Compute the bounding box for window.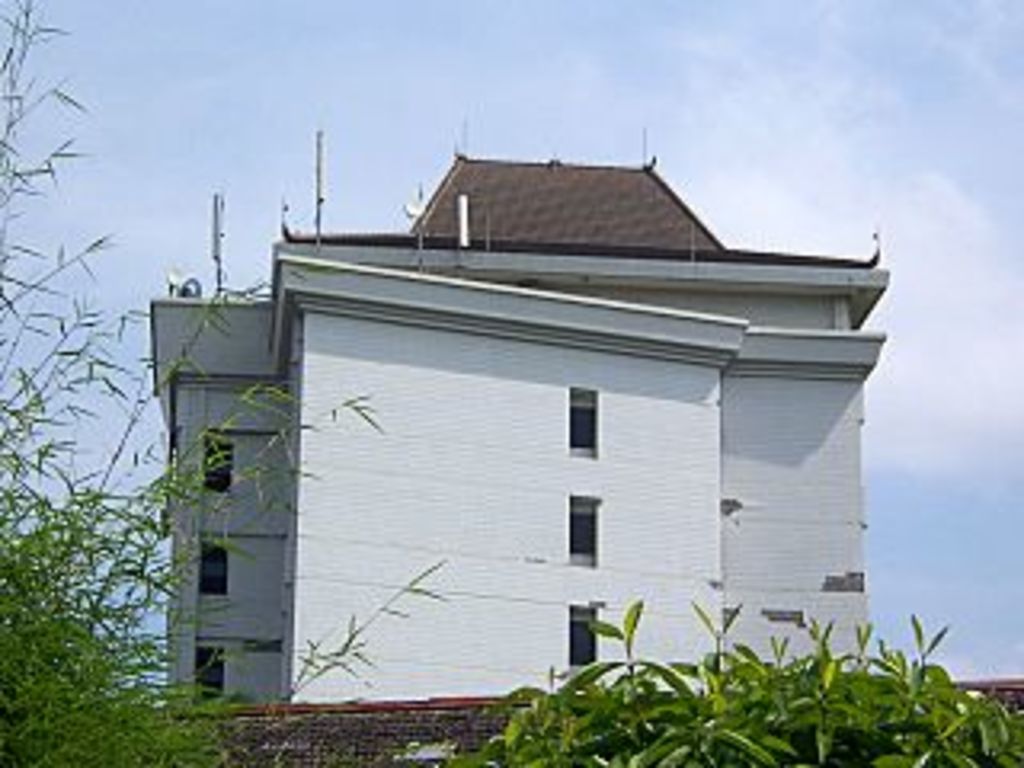
x1=186, y1=630, x2=246, y2=710.
